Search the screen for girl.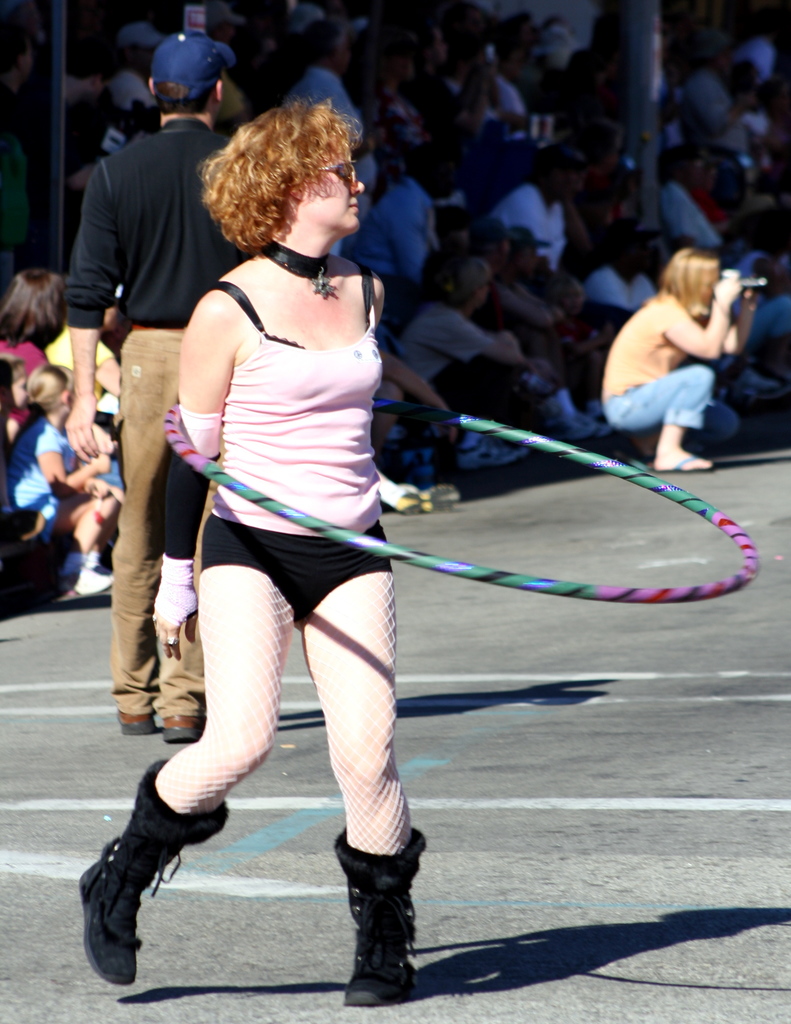
Found at box=[0, 271, 68, 424].
